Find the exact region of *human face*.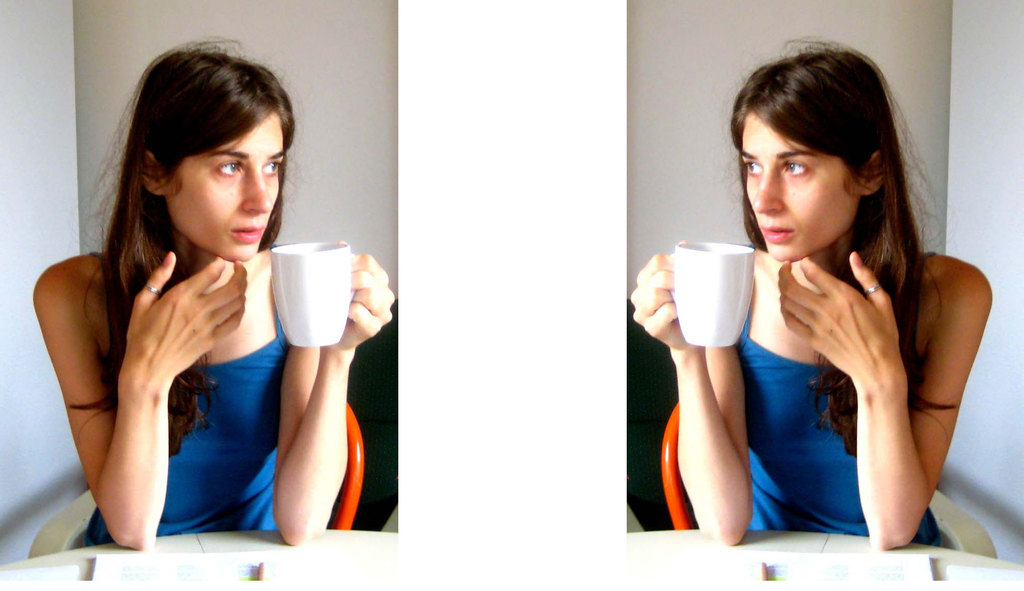
Exact region: (164,111,290,258).
